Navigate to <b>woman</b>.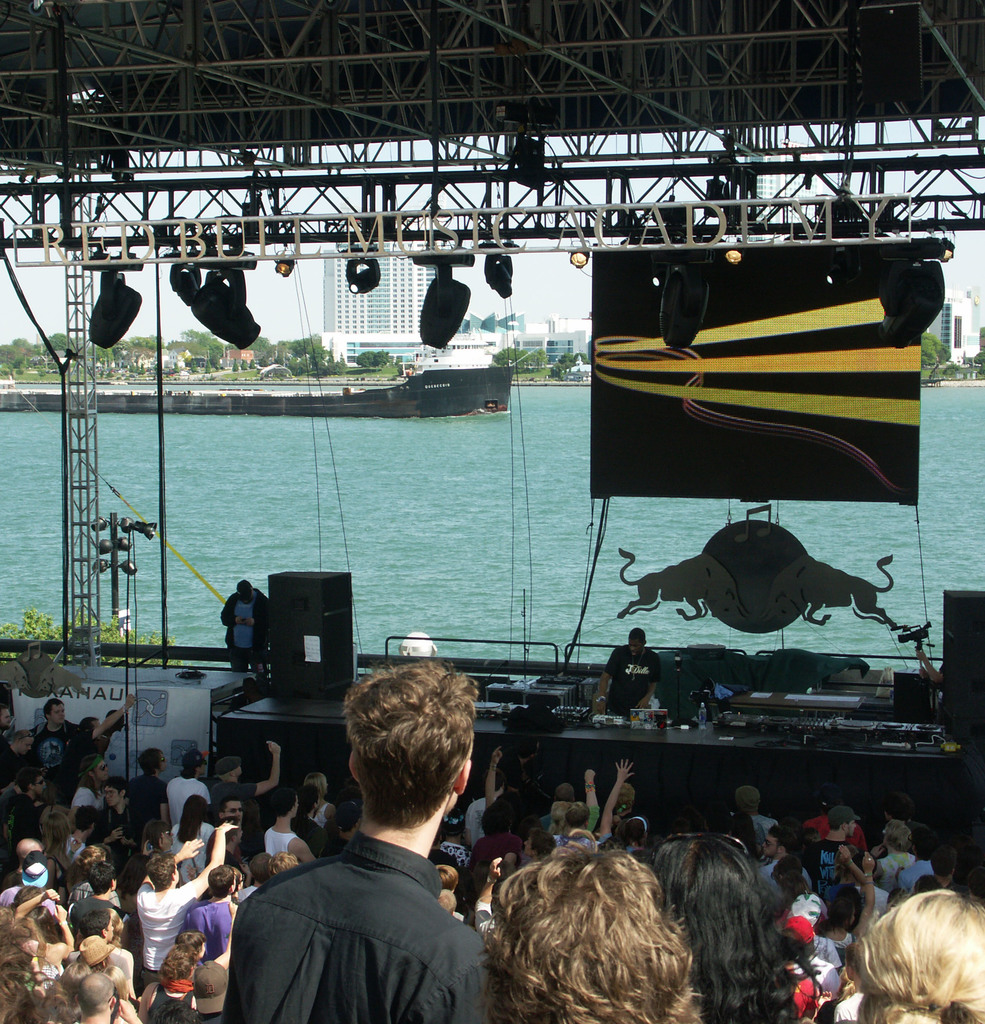
Navigation target: pyautogui.locateOnScreen(645, 831, 807, 1023).
